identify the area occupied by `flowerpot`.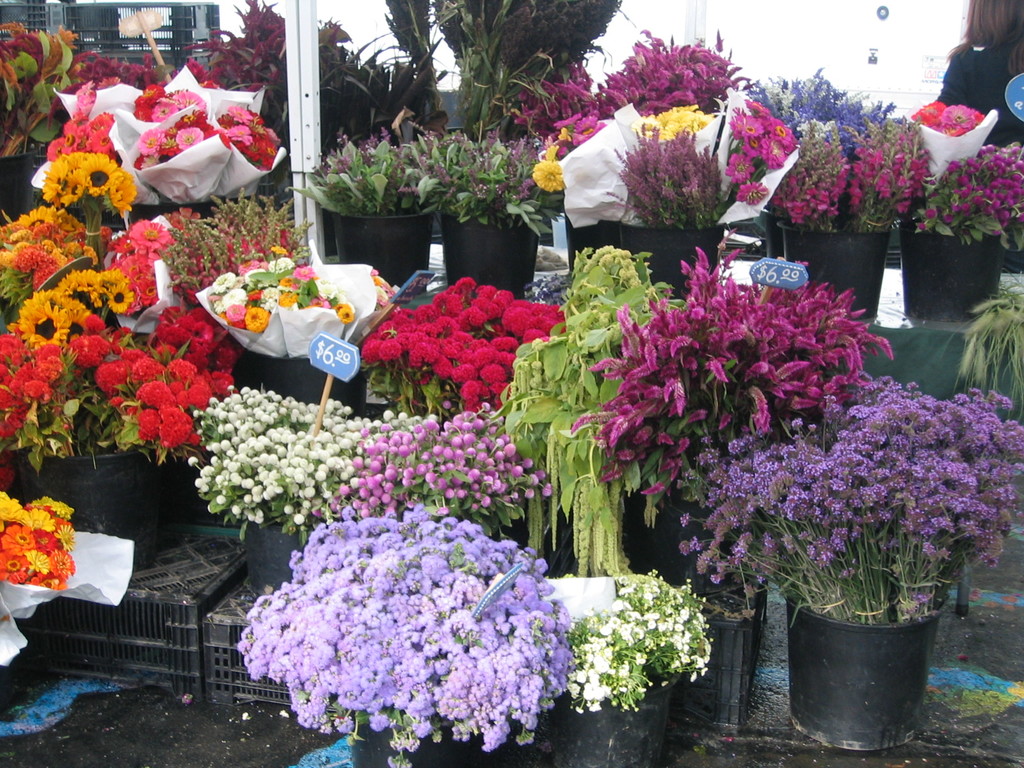
Area: box=[20, 446, 148, 536].
